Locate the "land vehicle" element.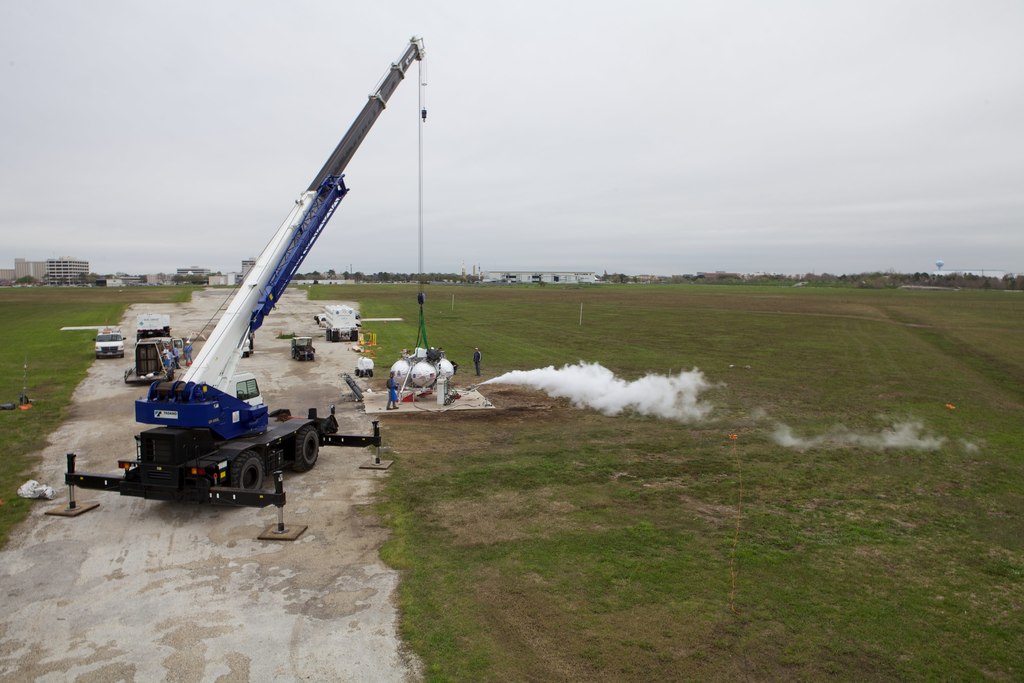
Element bbox: rect(129, 315, 178, 387).
